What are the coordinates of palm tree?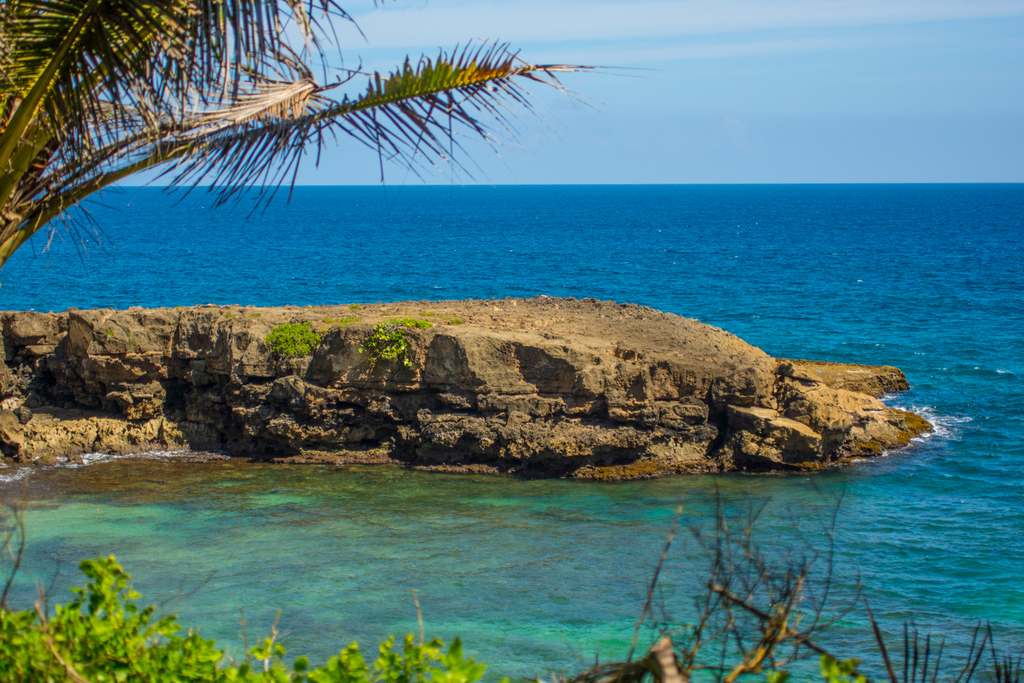
(1, 0, 728, 345).
